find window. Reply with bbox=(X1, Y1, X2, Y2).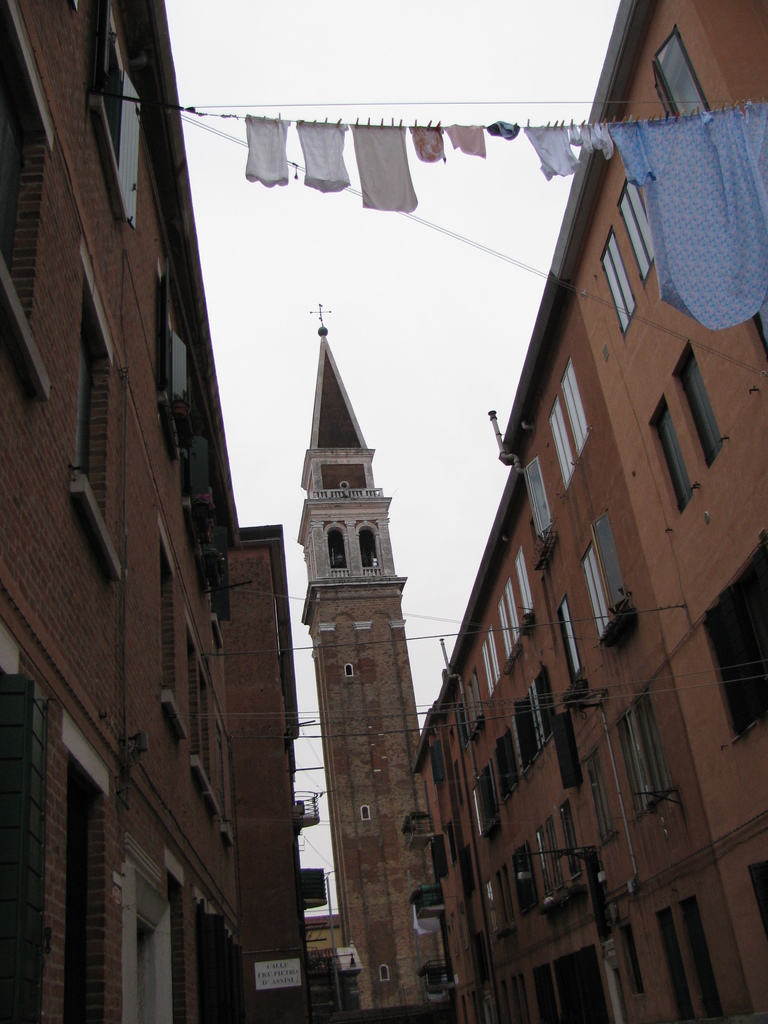
bbox=(600, 236, 645, 339).
